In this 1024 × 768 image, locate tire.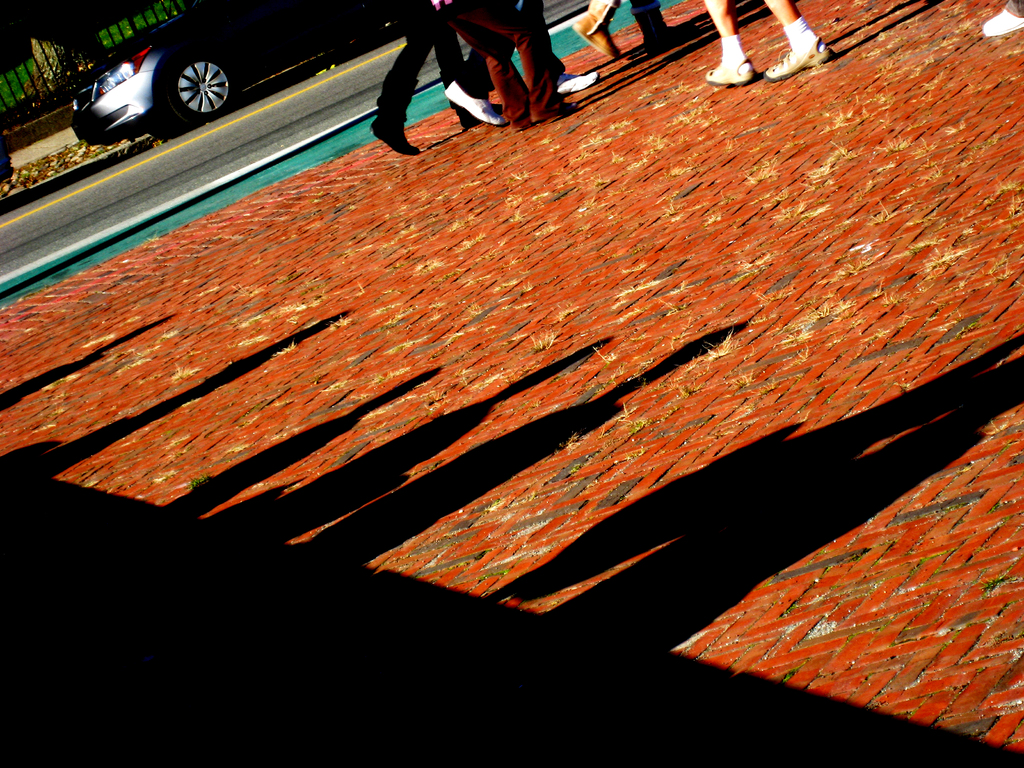
Bounding box: l=120, t=24, r=217, b=124.
